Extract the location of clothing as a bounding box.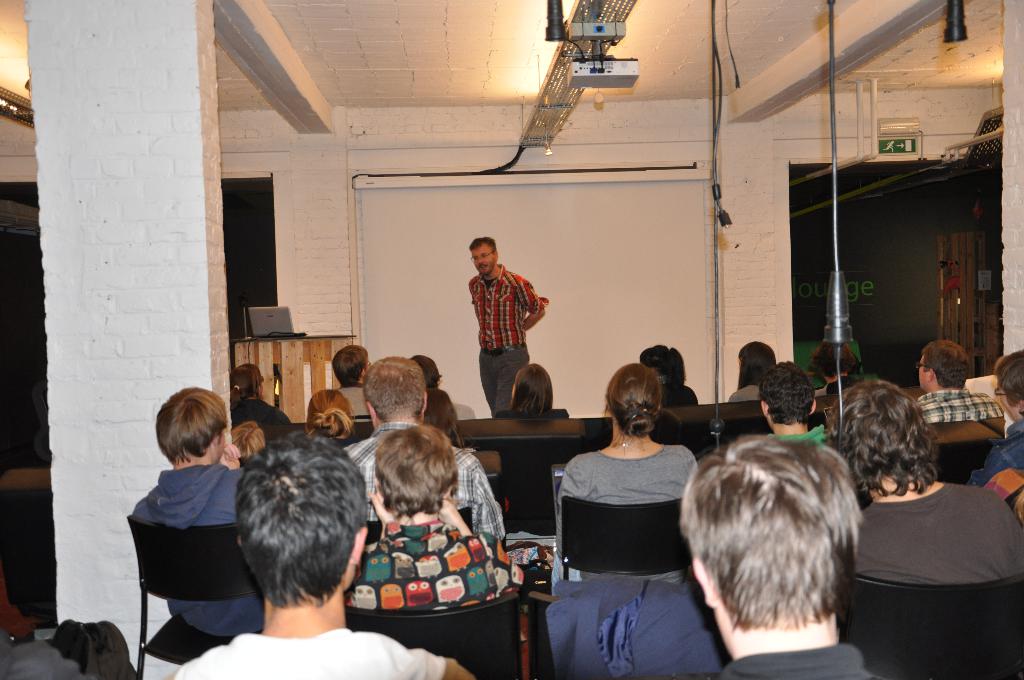
box(559, 442, 700, 588).
